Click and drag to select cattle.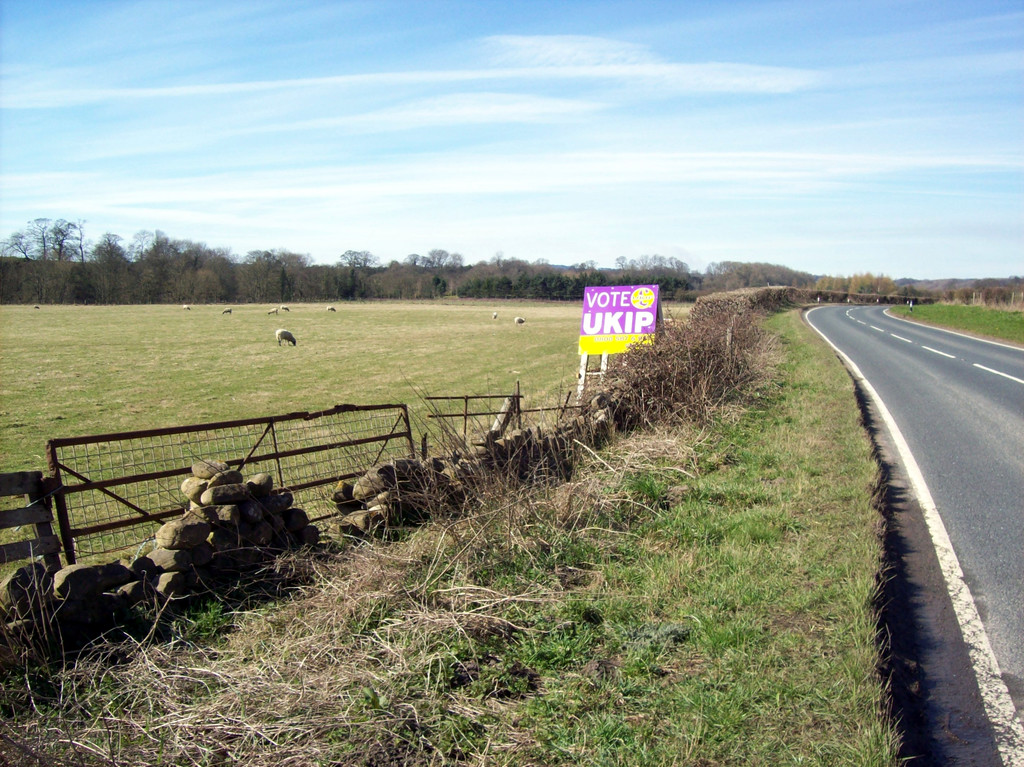
Selection: crop(492, 312, 497, 318).
